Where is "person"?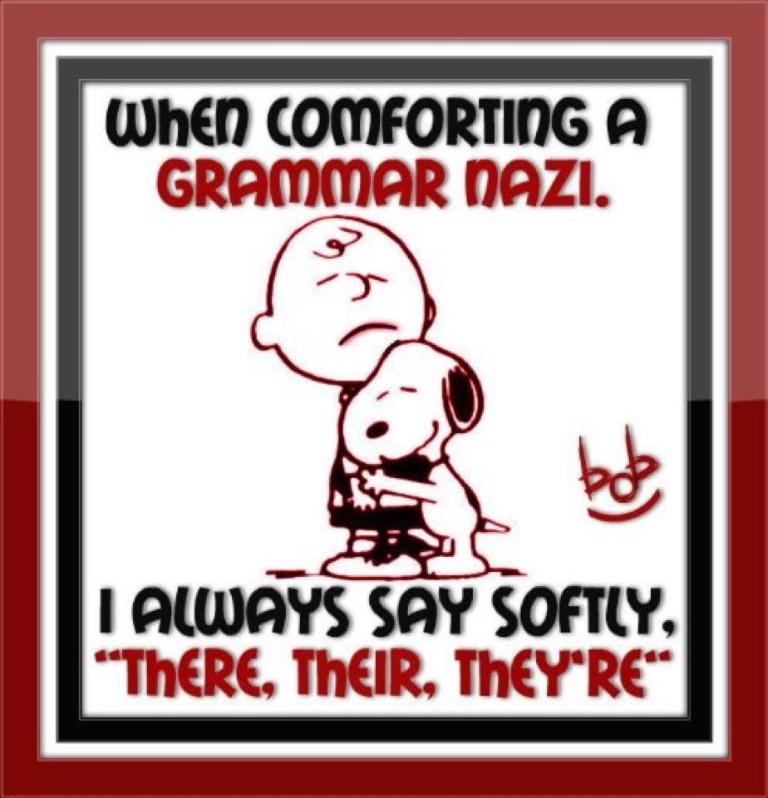
region(251, 214, 441, 574).
